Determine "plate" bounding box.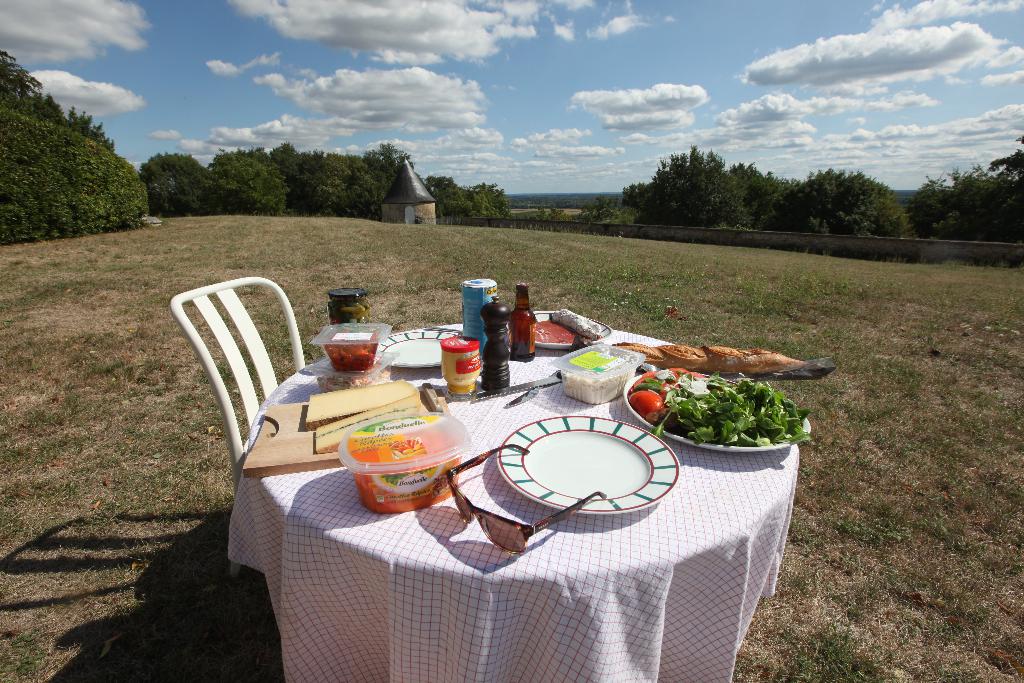
Determined: {"left": 368, "top": 324, "right": 470, "bottom": 379}.
